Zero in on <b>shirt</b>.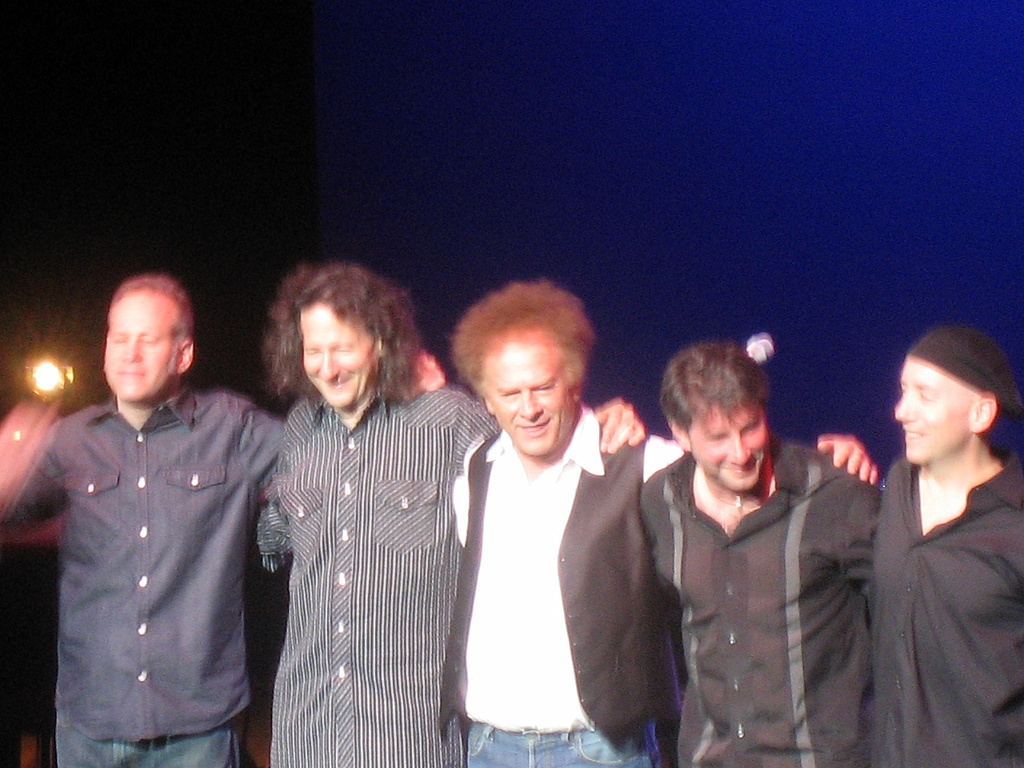
Zeroed in: [left=452, top=403, right=685, bottom=730].
